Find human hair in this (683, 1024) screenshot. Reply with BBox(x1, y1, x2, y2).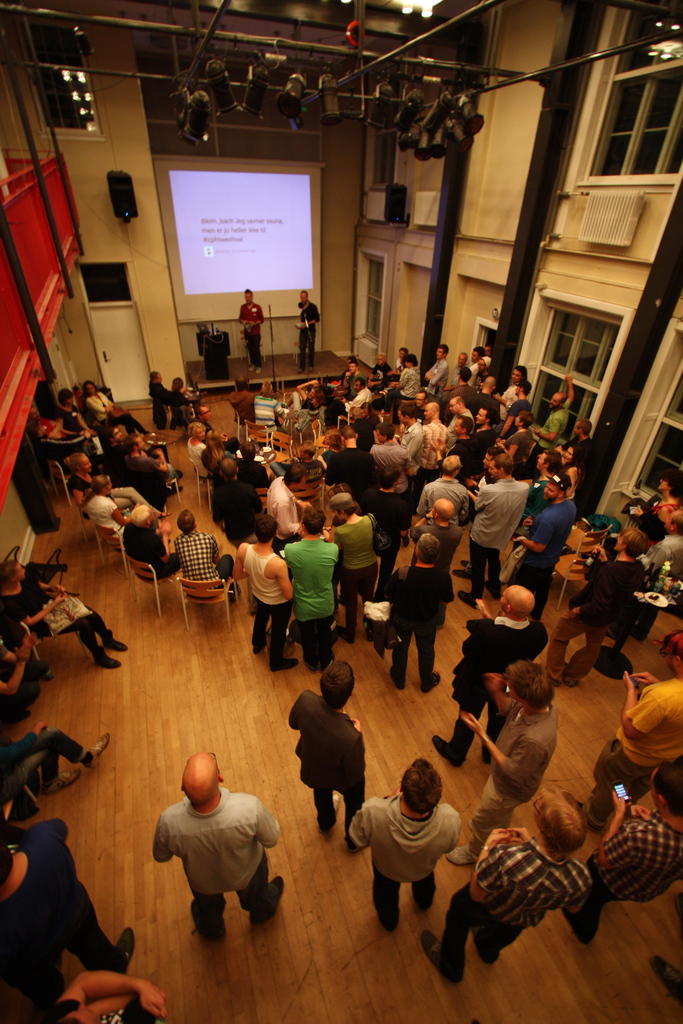
BBox(188, 421, 202, 437).
